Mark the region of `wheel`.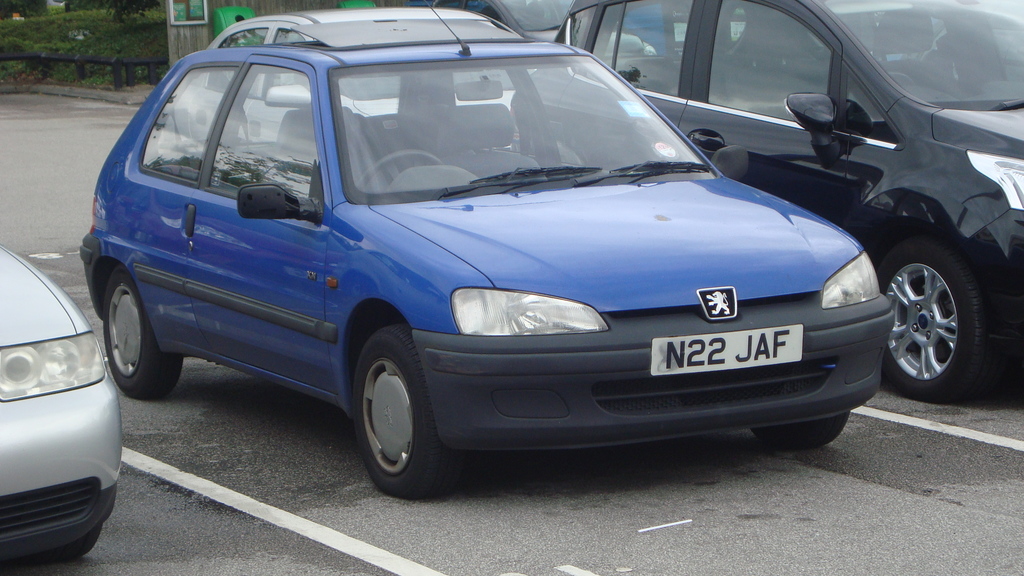
Region: {"x1": 104, "y1": 262, "x2": 180, "y2": 392}.
